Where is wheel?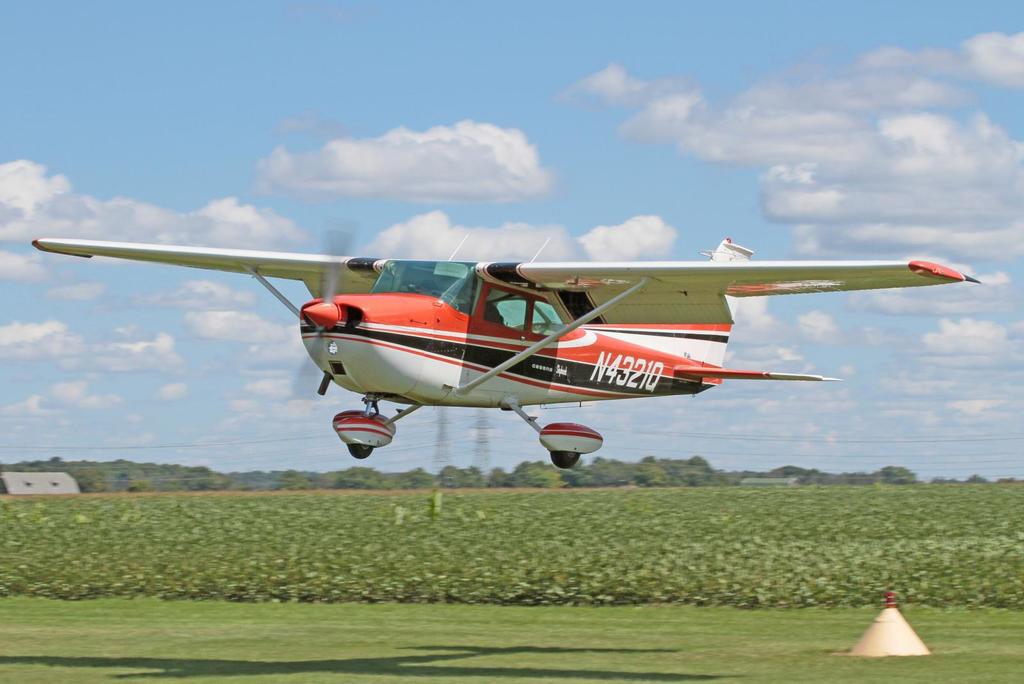
<box>345,443,374,461</box>.
